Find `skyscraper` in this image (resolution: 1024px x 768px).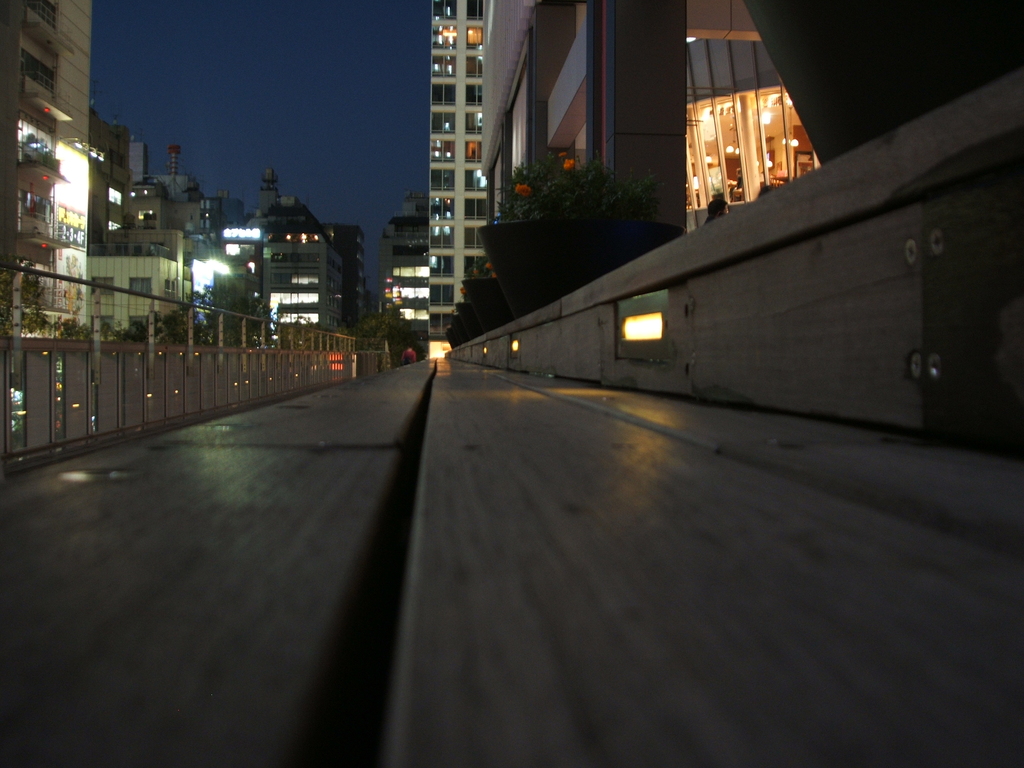
360 15 551 363.
